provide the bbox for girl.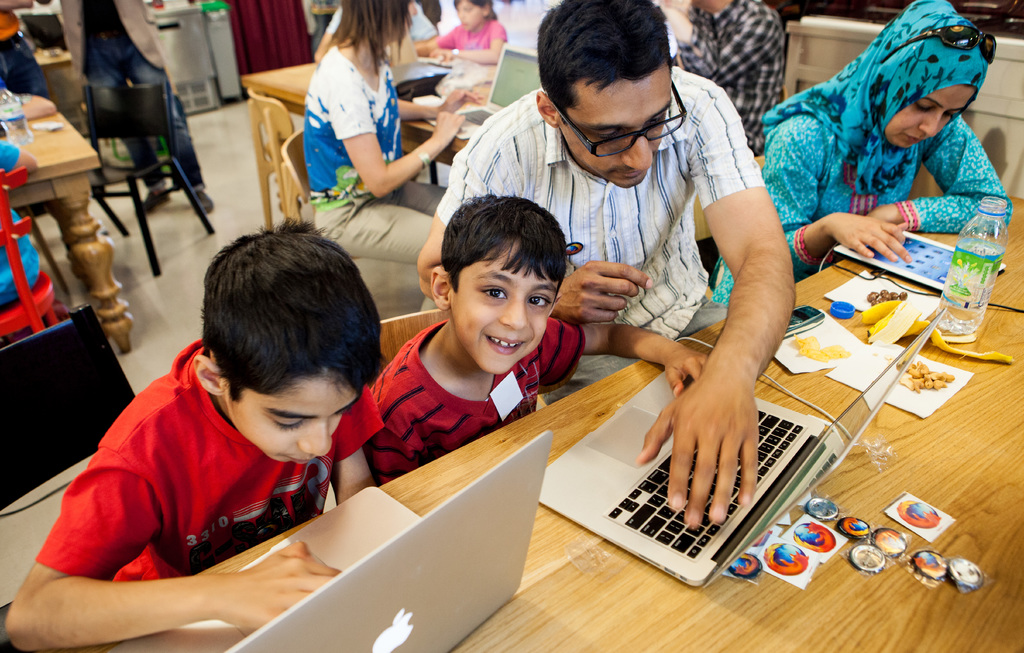
left=302, top=0, right=484, bottom=319.
